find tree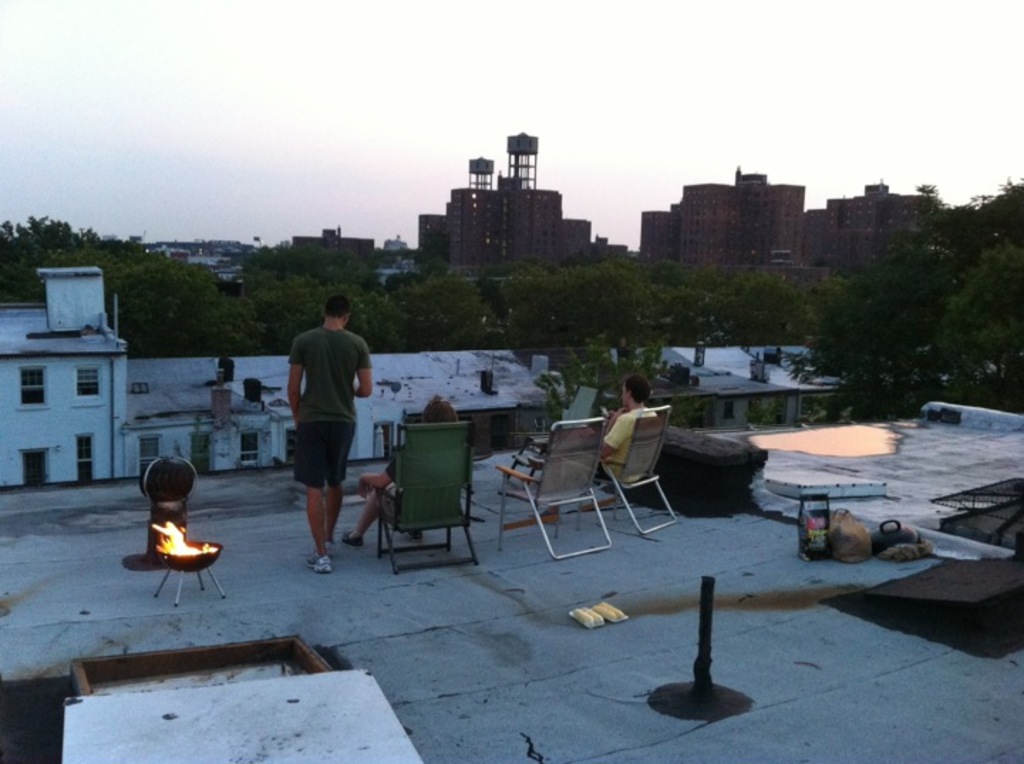
select_region(543, 357, 694, 415)
